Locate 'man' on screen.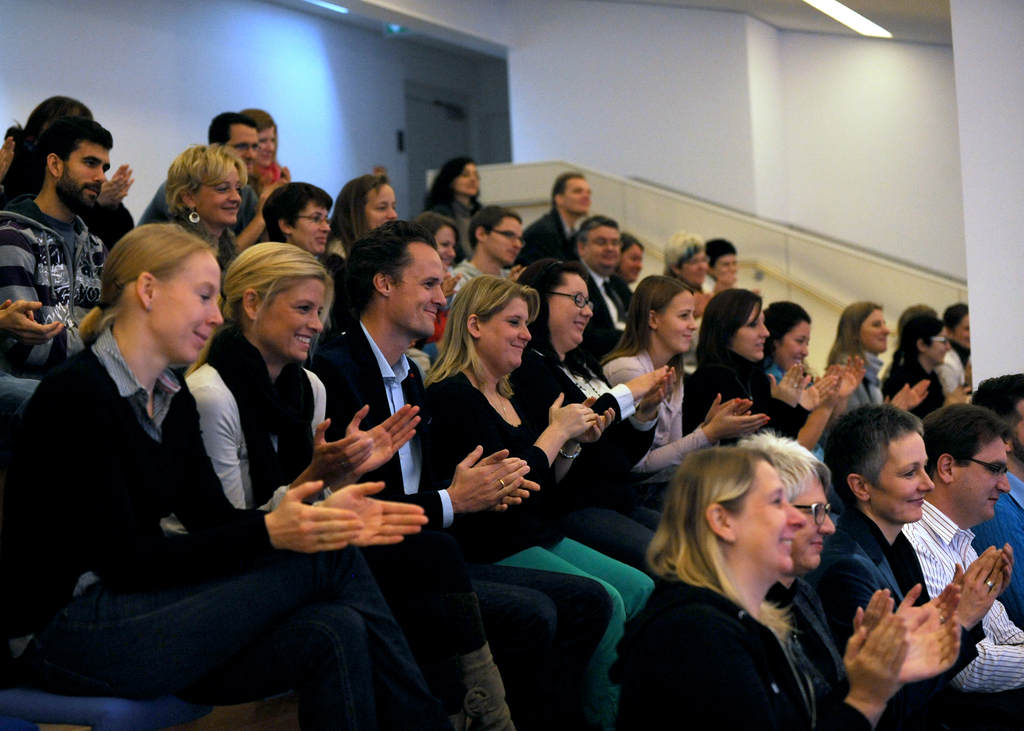
On screen at locate(525, 167, 595, 261).
